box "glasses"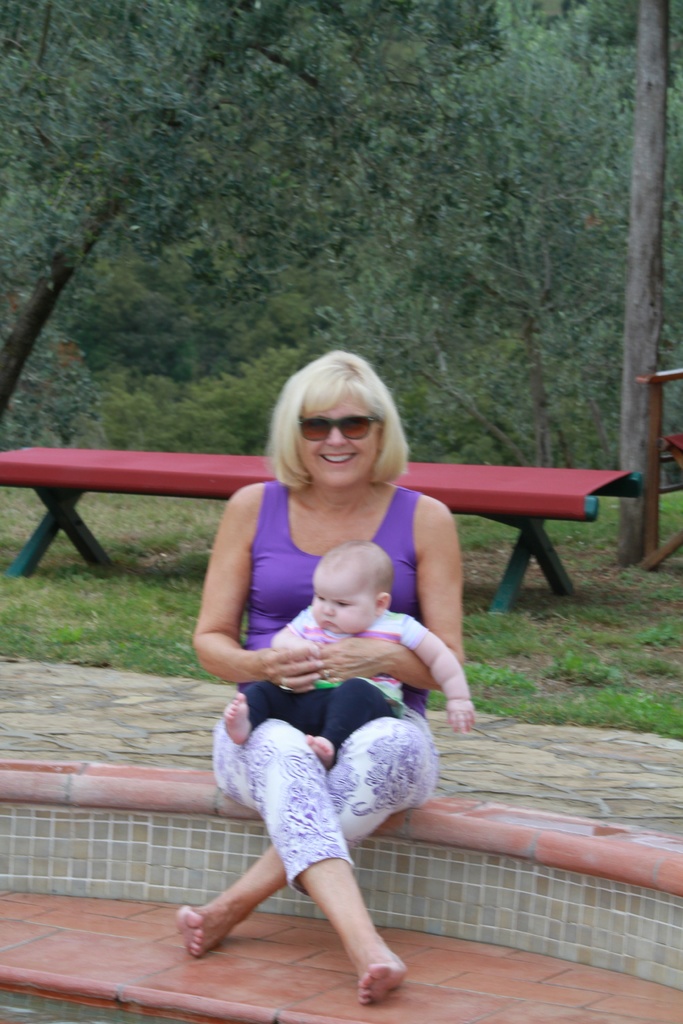
[left=299, top=415, right=379, bottom=442]
